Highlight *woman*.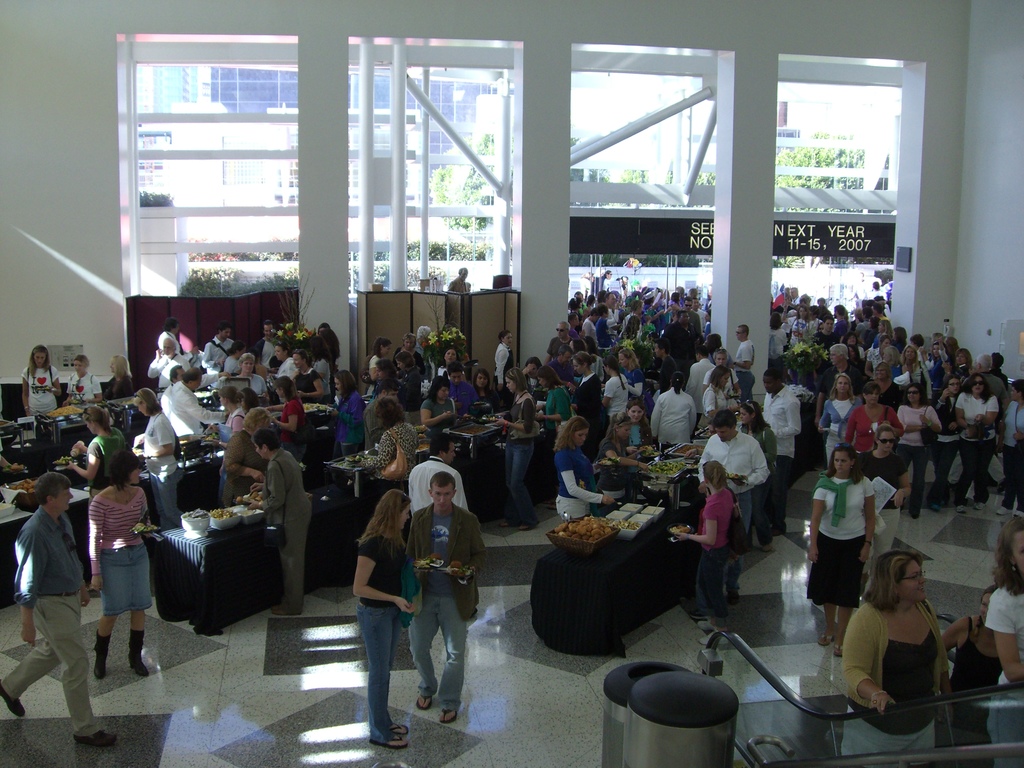
Highlighted region: 62 358 100 407.
